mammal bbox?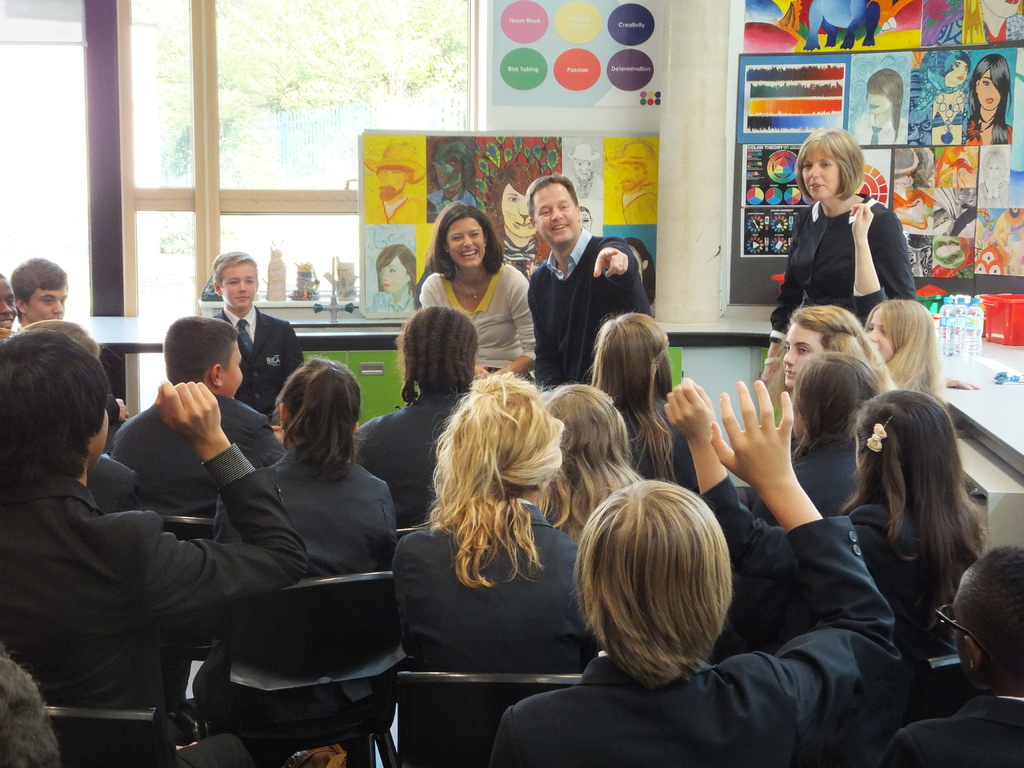
<bbox>981, 0, 1023, 48</bbox>
